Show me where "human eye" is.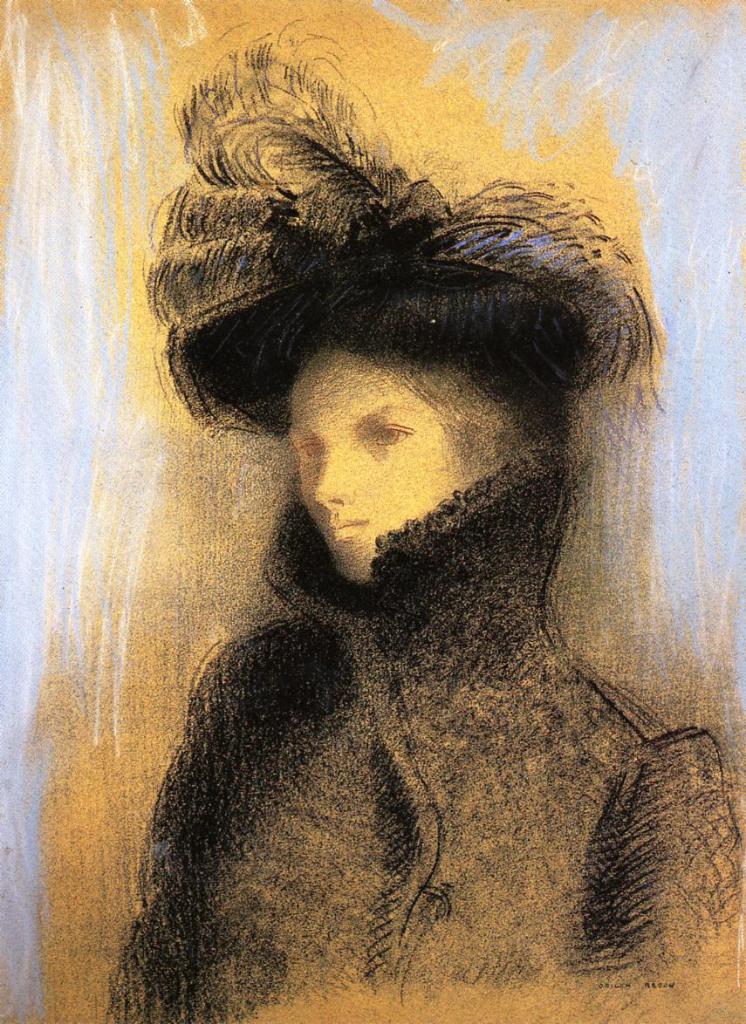
"human eye" is at {"x1": 363, "y1": 416, "x2": 416, "y2": 452}.
